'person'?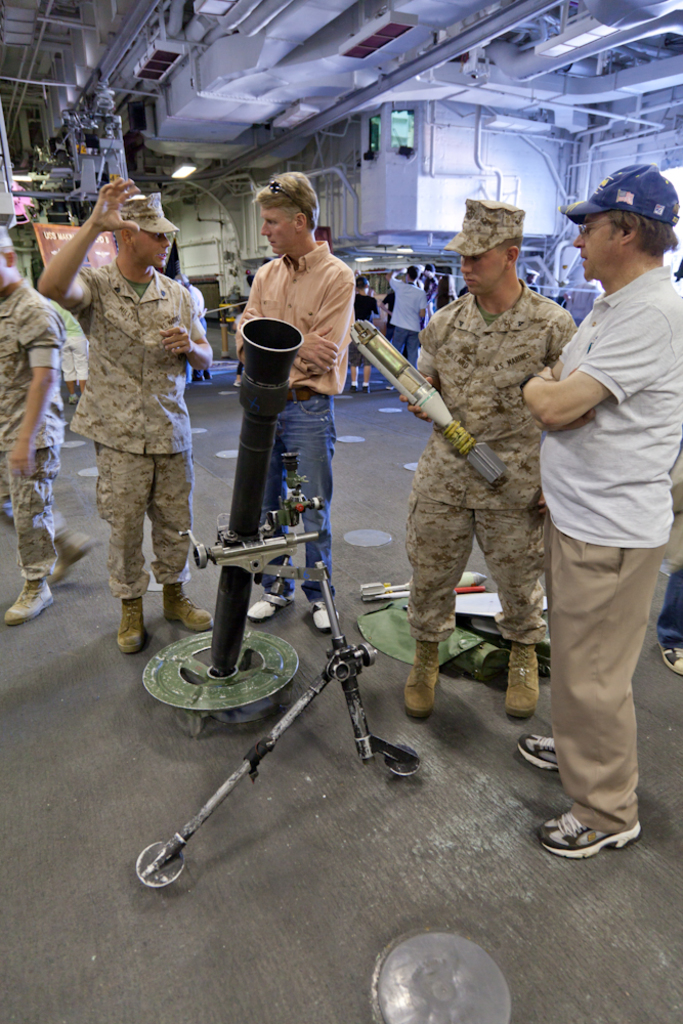
bbox(399, 189, 582, 720)
